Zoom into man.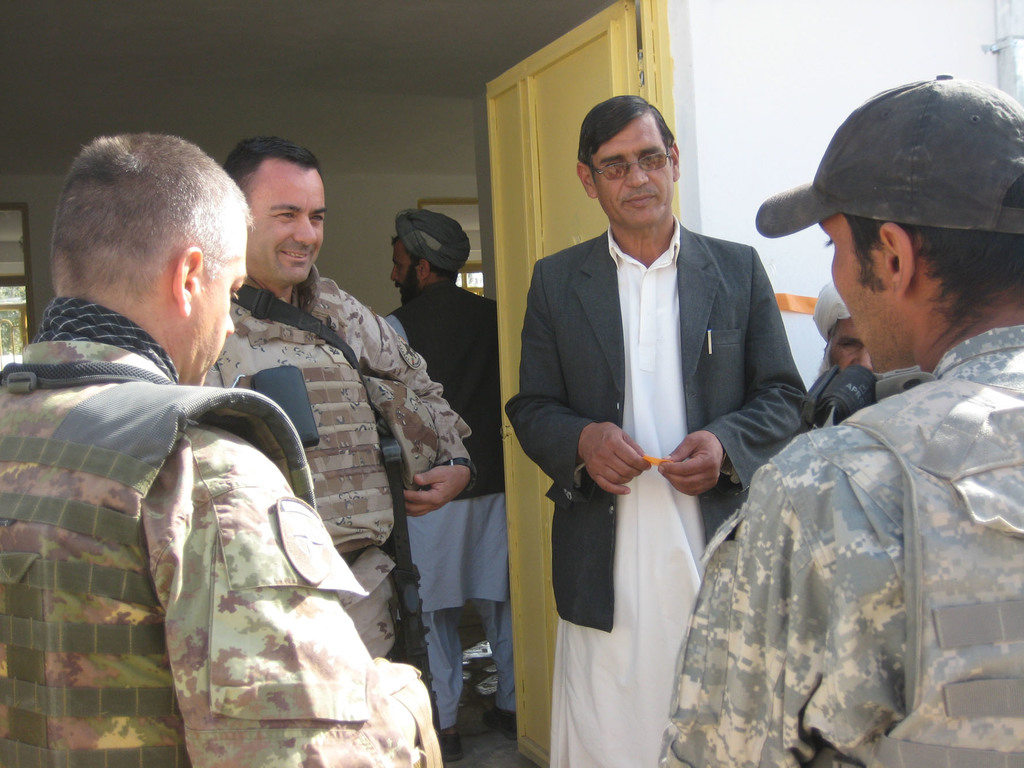
Zoom target: [x1=824, y1=273, x2=870, y2=378].
